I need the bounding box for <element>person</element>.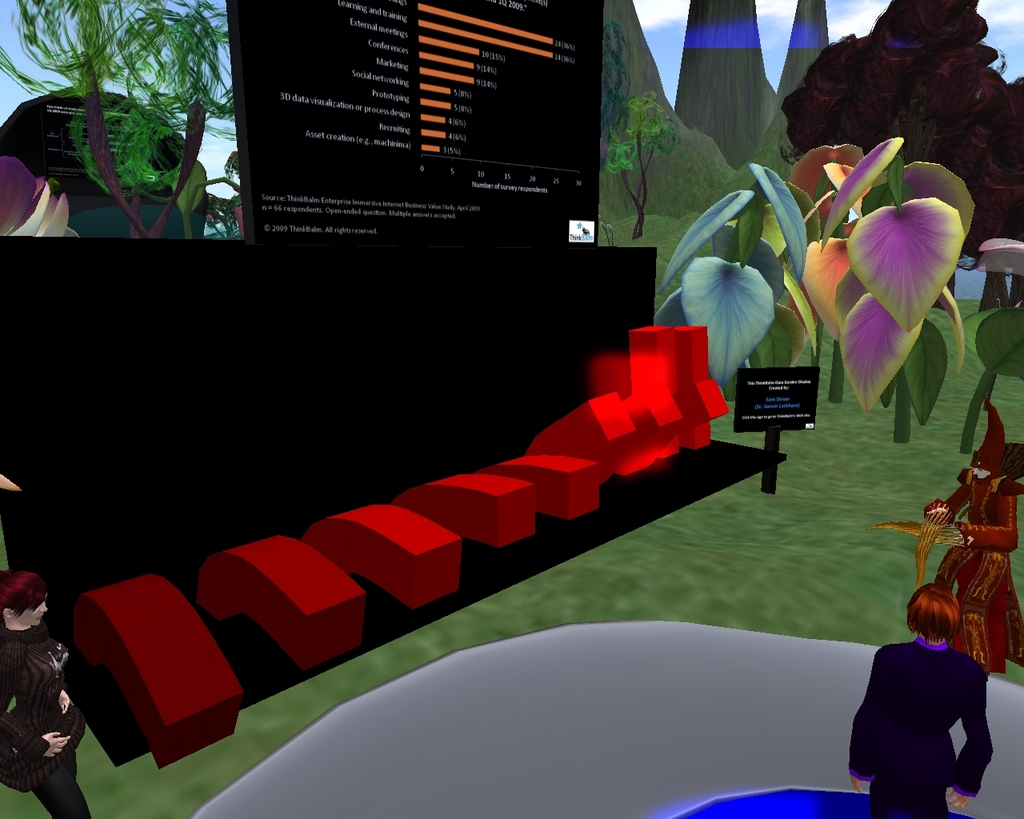
Here it is: [x1=0, y1=566, x2=100, y2=818].
